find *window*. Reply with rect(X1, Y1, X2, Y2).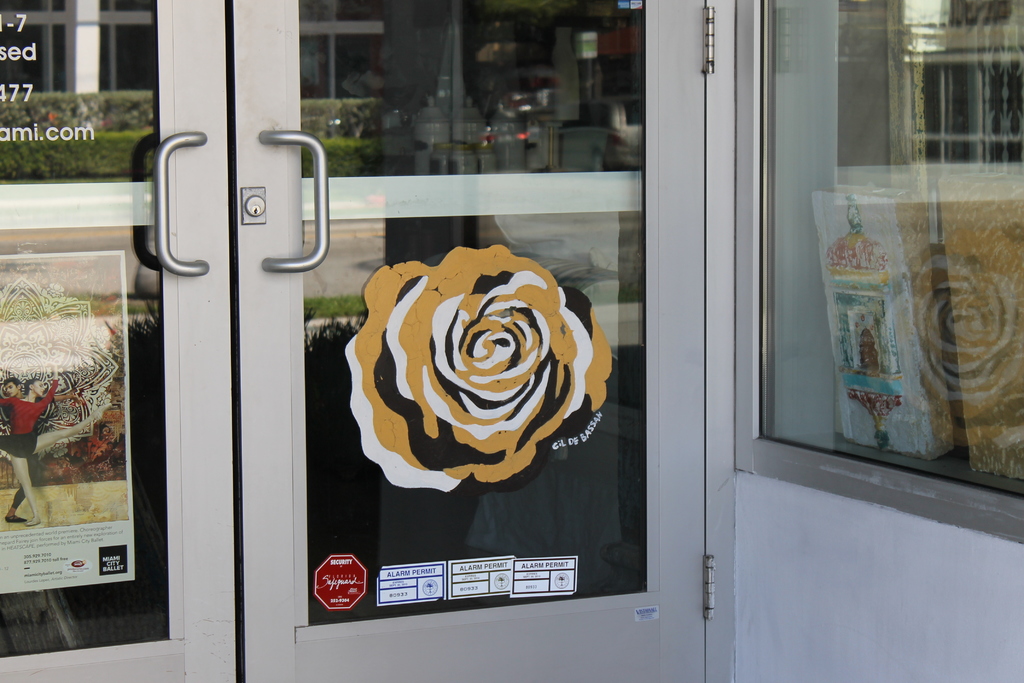
rect(912, 19, 1012, 173).
